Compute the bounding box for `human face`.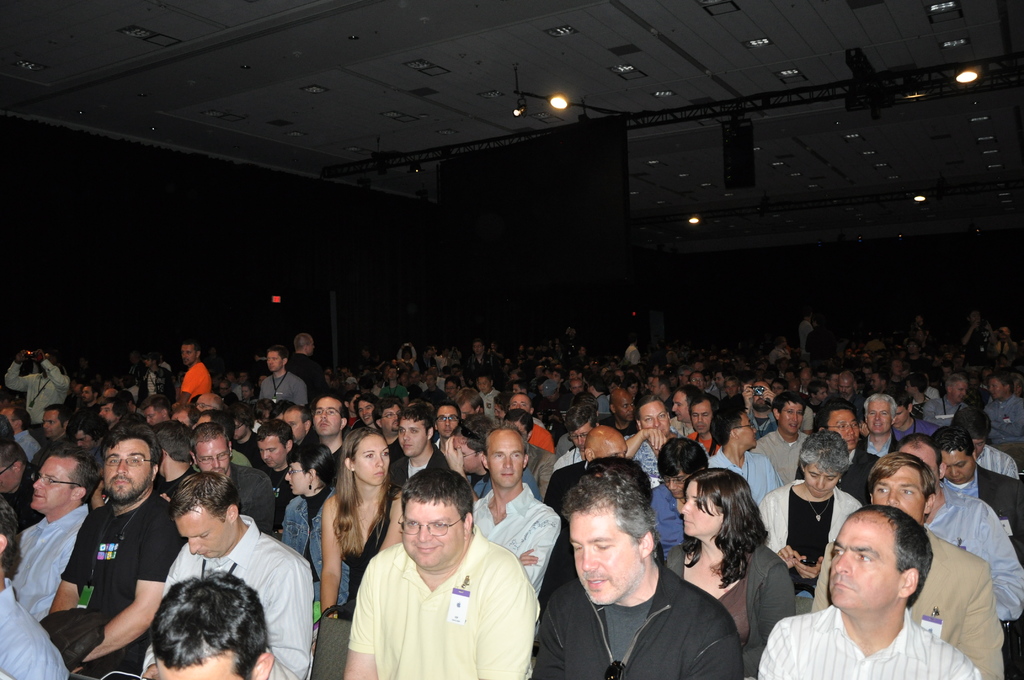
<box>257,442,289,468</box>.
